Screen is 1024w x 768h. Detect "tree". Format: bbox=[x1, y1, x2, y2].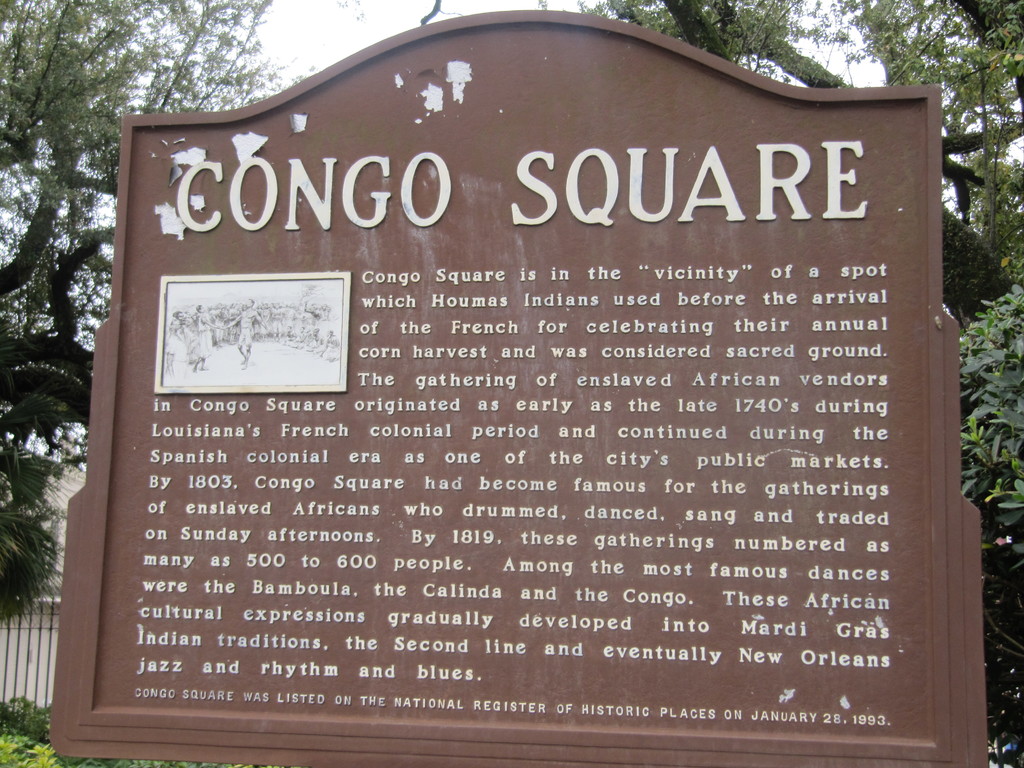
bbox=[0, 0, 585, 65].
